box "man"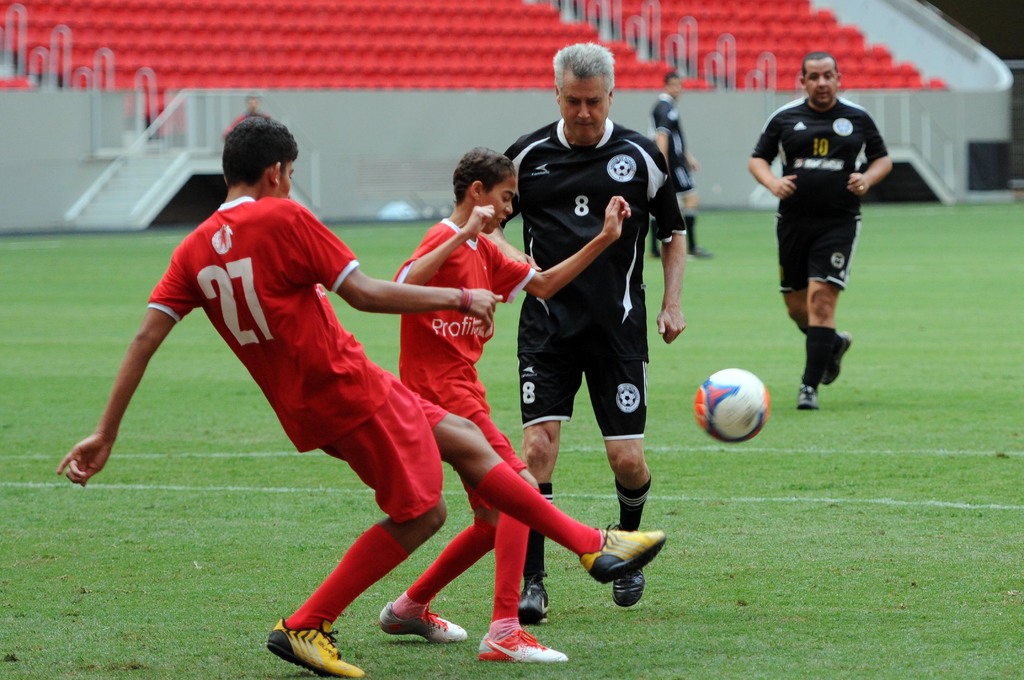
bbox=[55, 109, 666, 679]
